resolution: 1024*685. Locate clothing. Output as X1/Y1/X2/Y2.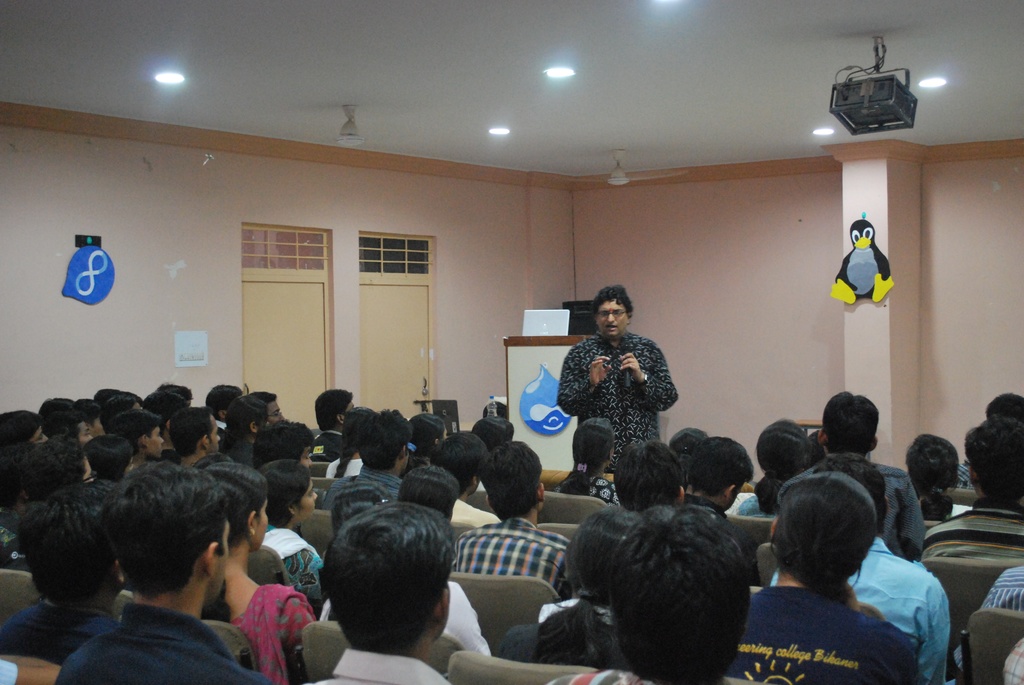
1009/635/1023/684.
